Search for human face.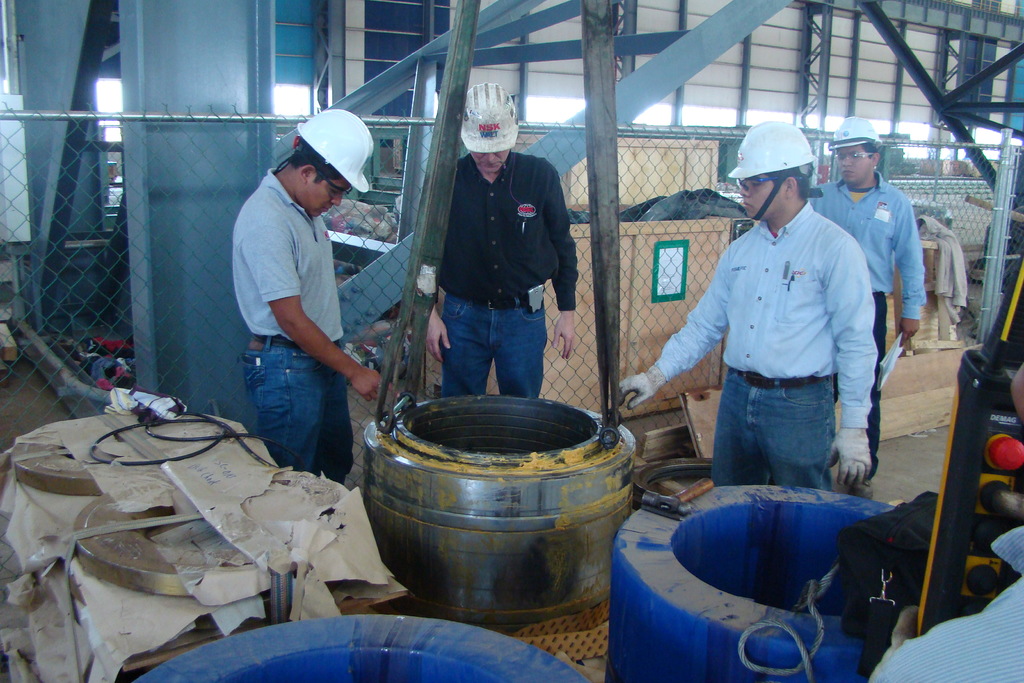
Found at bbox=(300, 170, 353, 221).
